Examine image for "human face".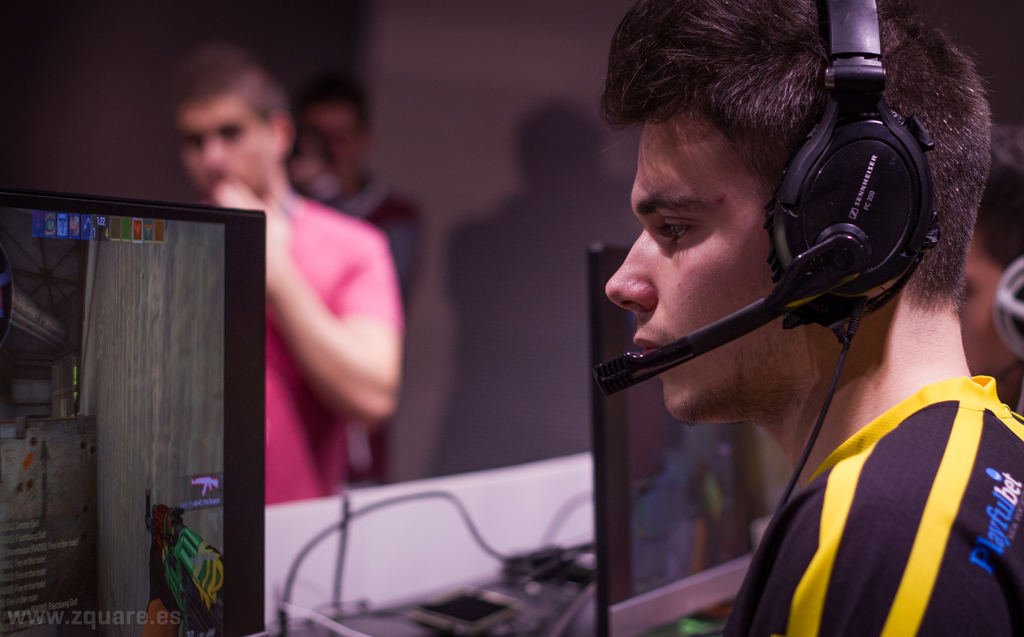
Examination result: crop(176, 95, 284, 203).
